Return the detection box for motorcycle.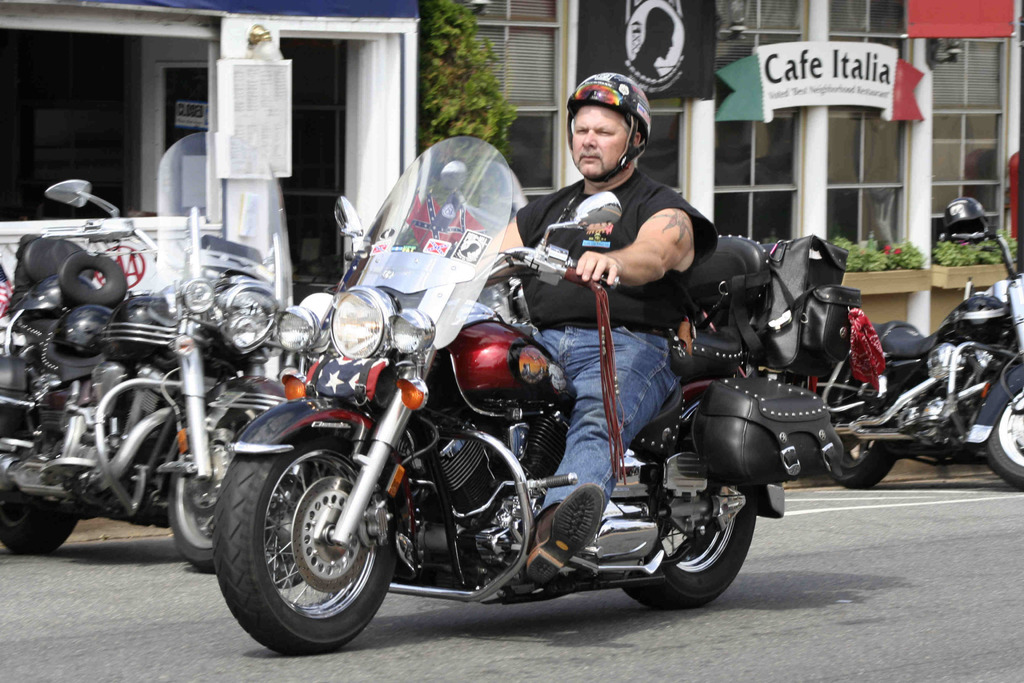
left=815, top=194, right=1023, bottom=493.
